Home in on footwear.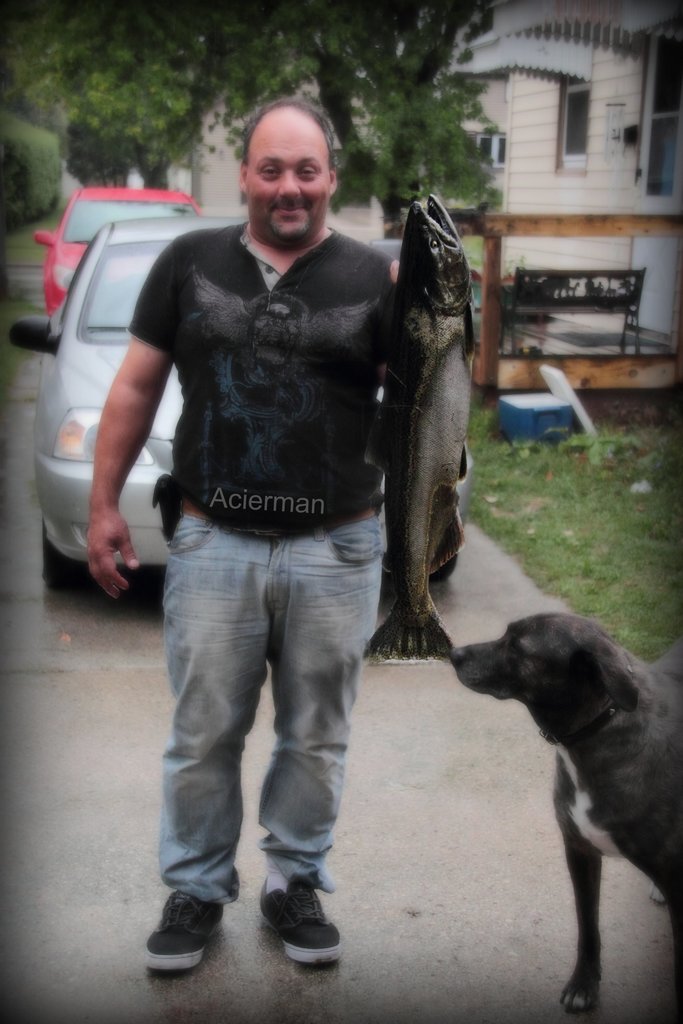
Homed in at box(255, 870, 345, 960).
